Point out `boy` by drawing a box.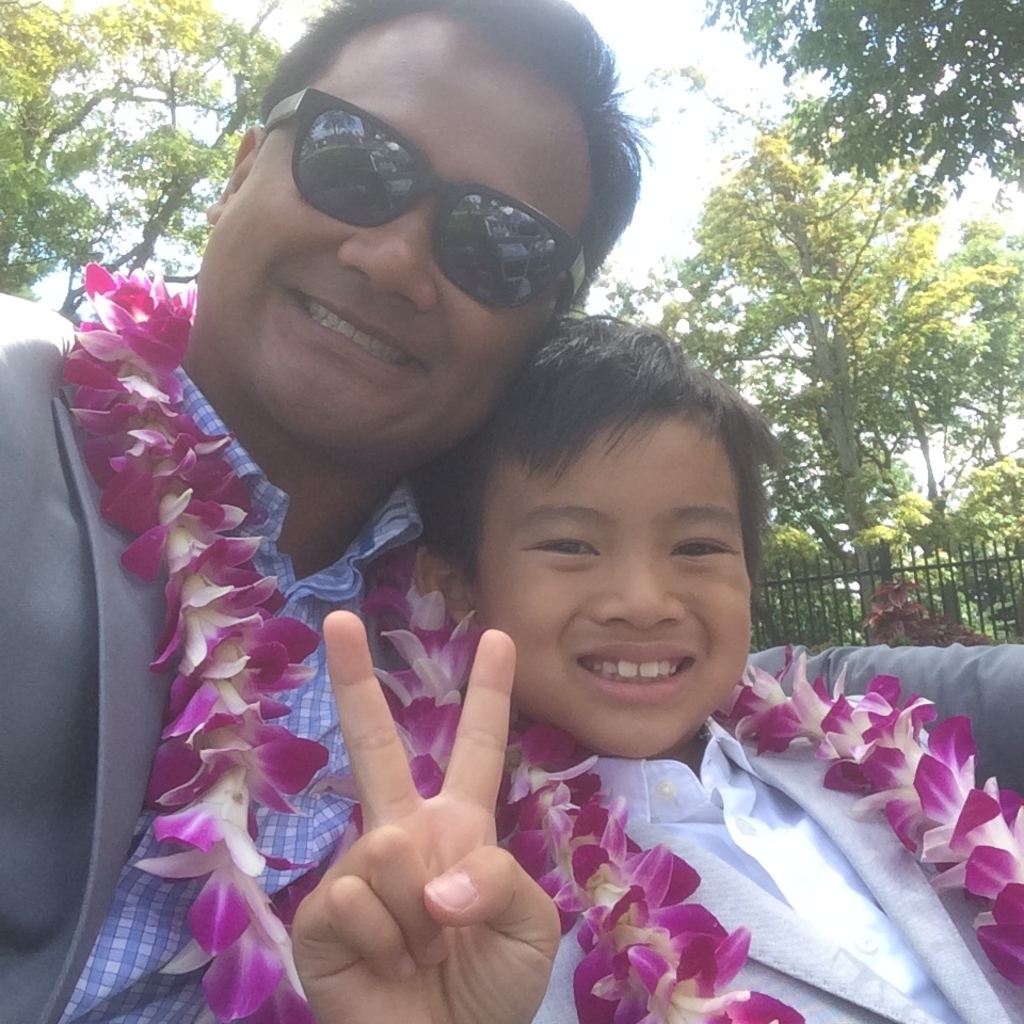
box(357, 317, 858, 1017).
